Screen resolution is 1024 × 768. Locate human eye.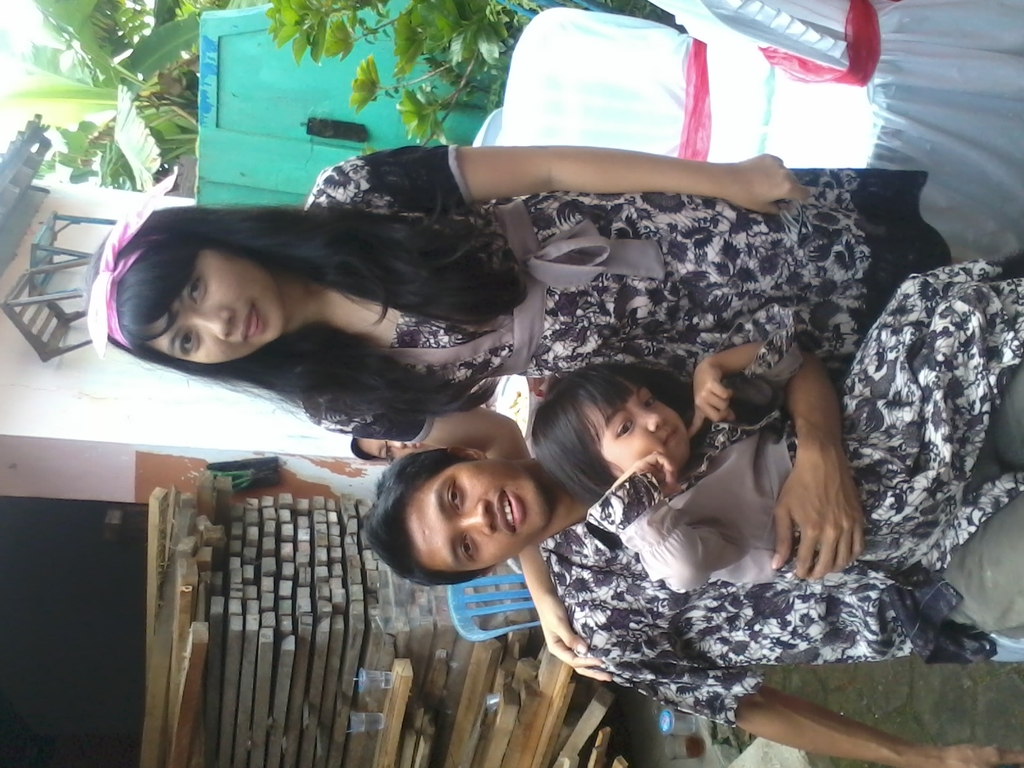
left=456, top=533, right=479, bottom=563.
